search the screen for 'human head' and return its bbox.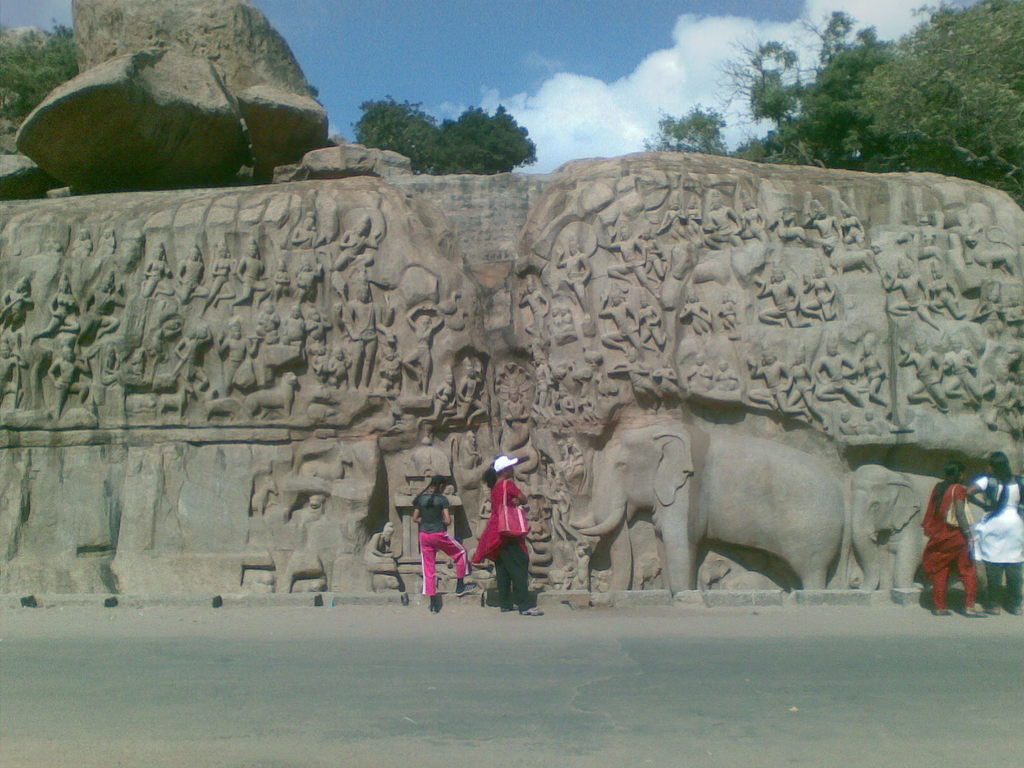
Found: (x1=844, y1=208, x2=855, y2=217).
